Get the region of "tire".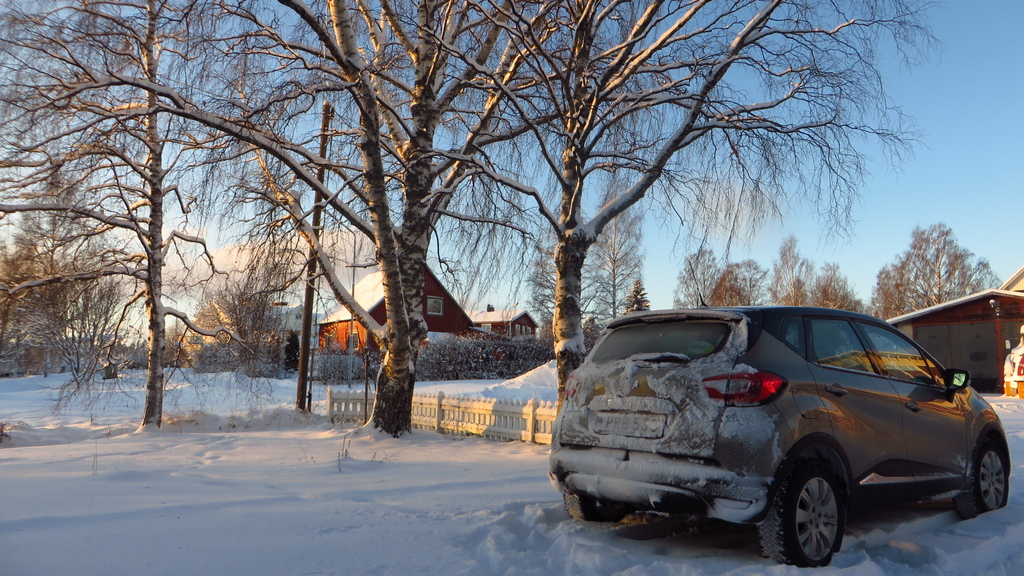
{"left": 760, "top": 470, "right": 848, "bottom": 575}.
